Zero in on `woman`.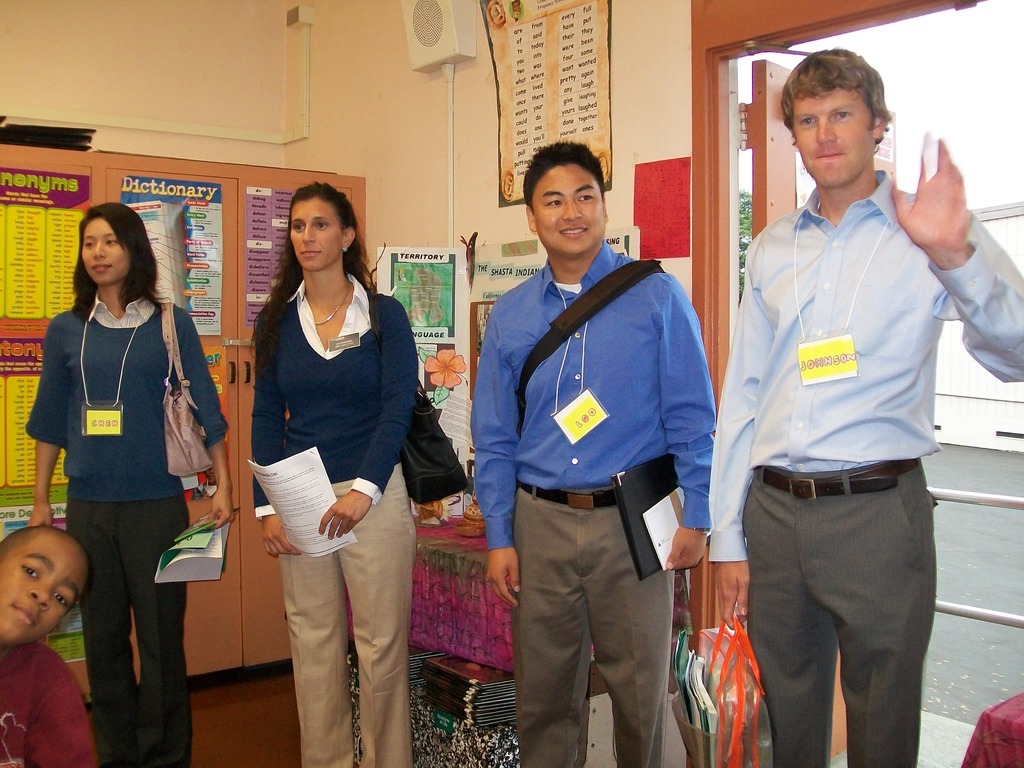
Zeroed in: 235 176 435 767.
